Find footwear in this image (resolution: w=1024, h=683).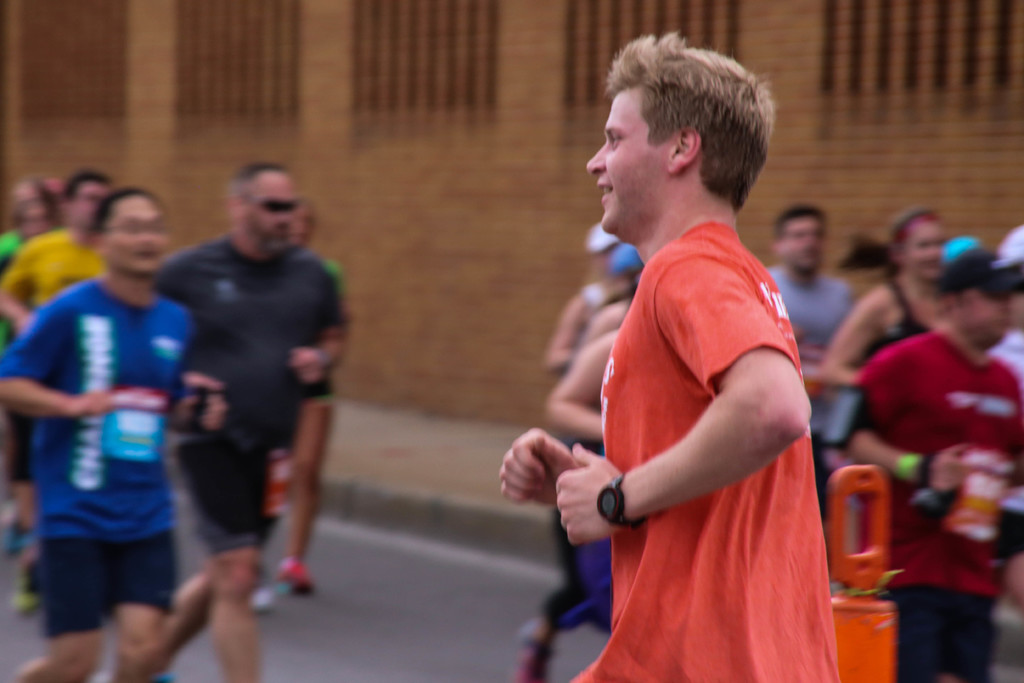
[245,570,276,605].
